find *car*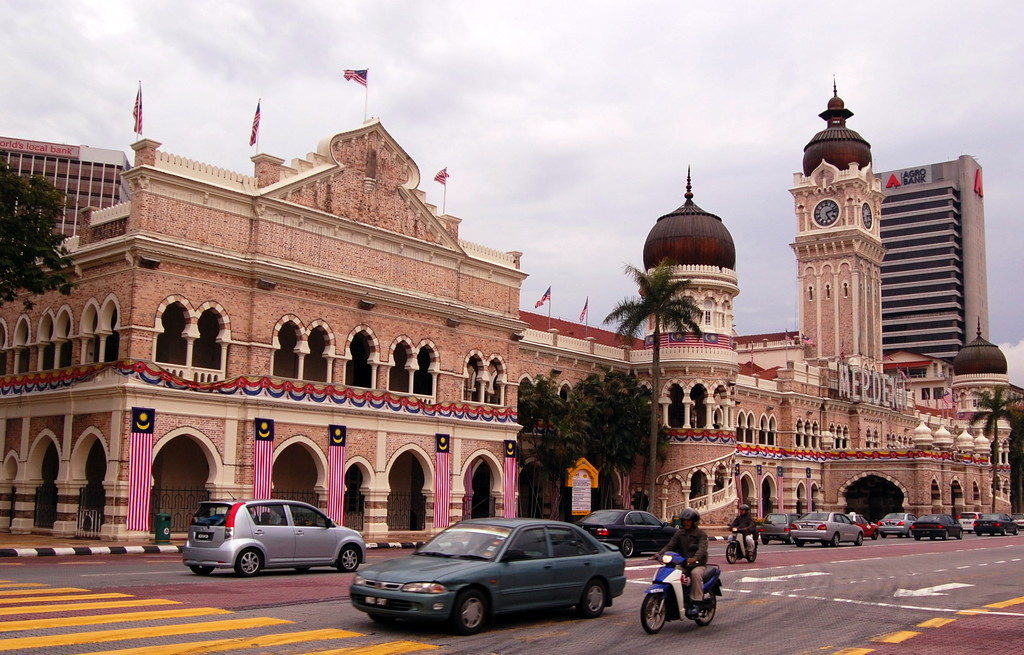
<box>575,508,676,558</box>
